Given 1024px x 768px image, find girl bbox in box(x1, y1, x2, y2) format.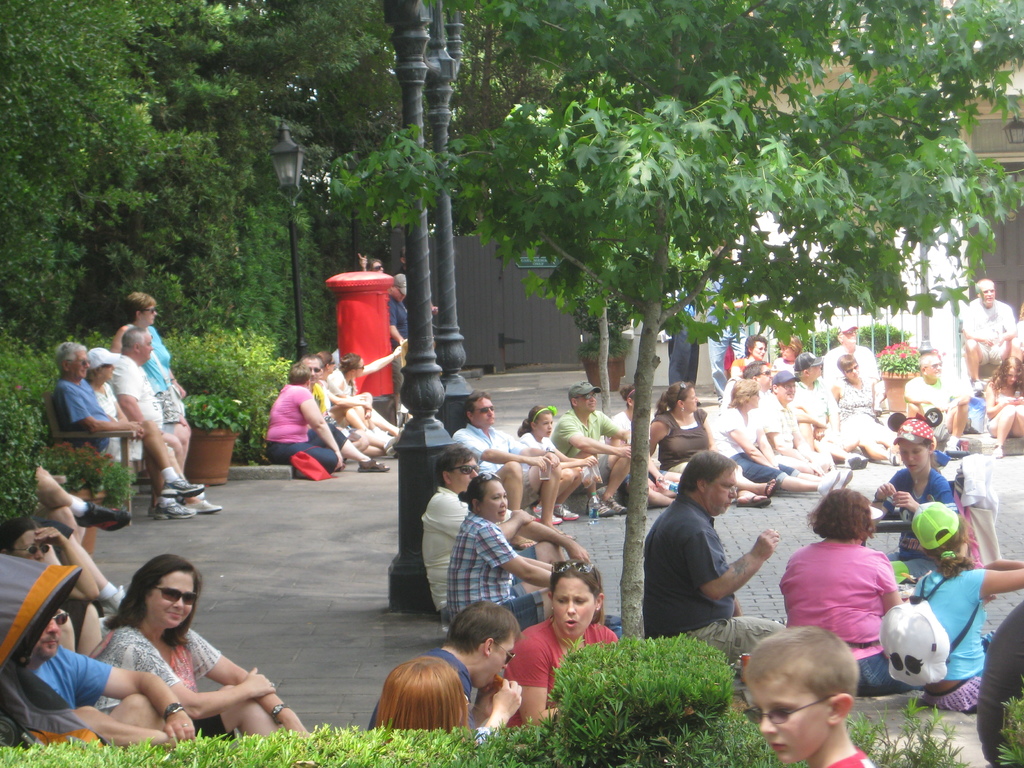
box(870, 406, 961, 582).
